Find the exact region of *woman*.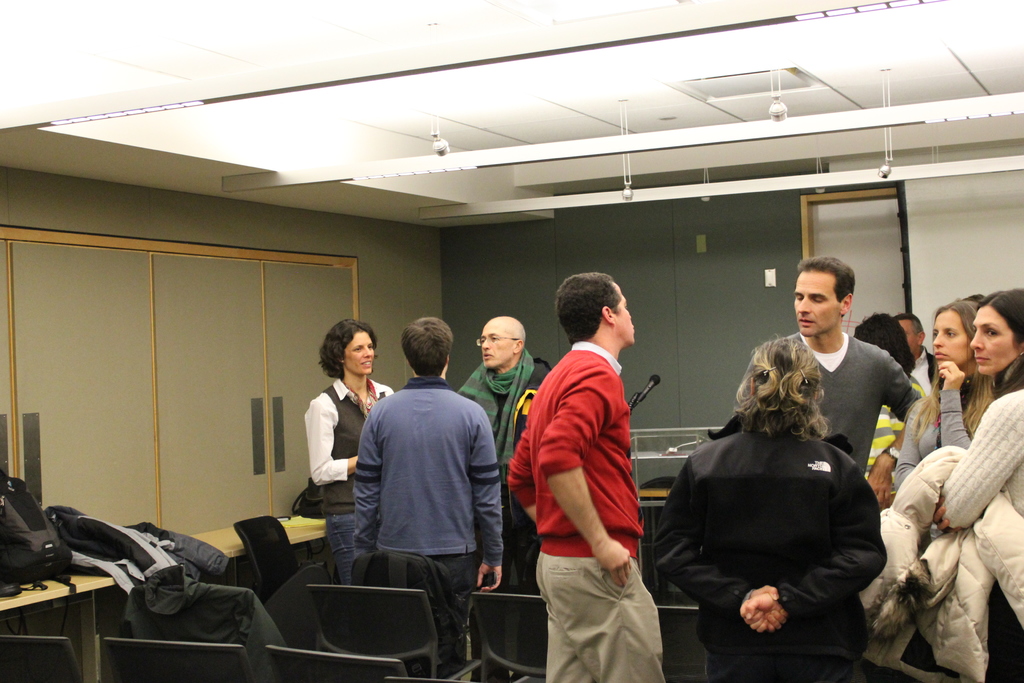
Exact region: {"left": 306, "top": 318, "right": 392, "bottom": 648}.
